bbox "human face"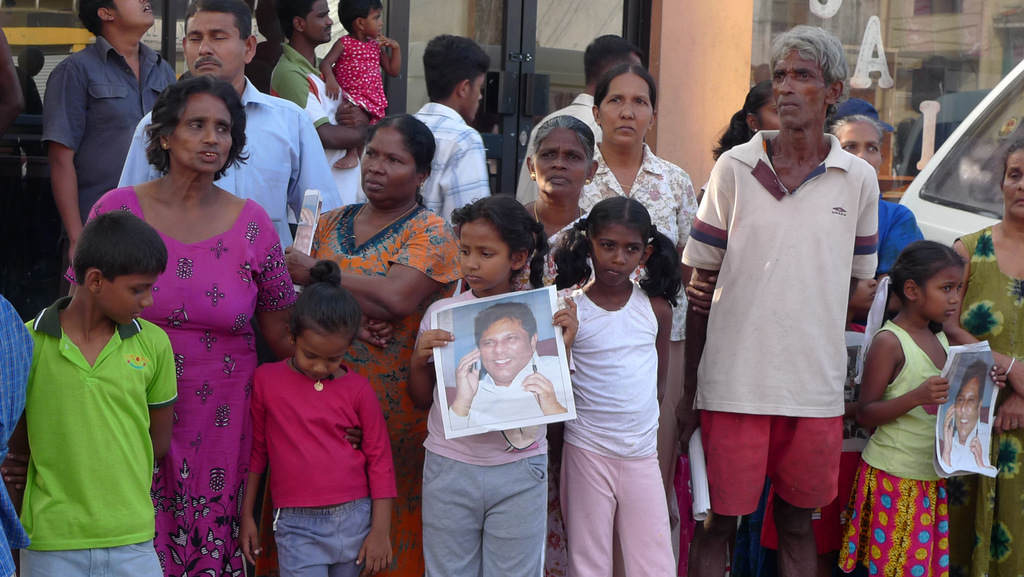
838/117/881/173
